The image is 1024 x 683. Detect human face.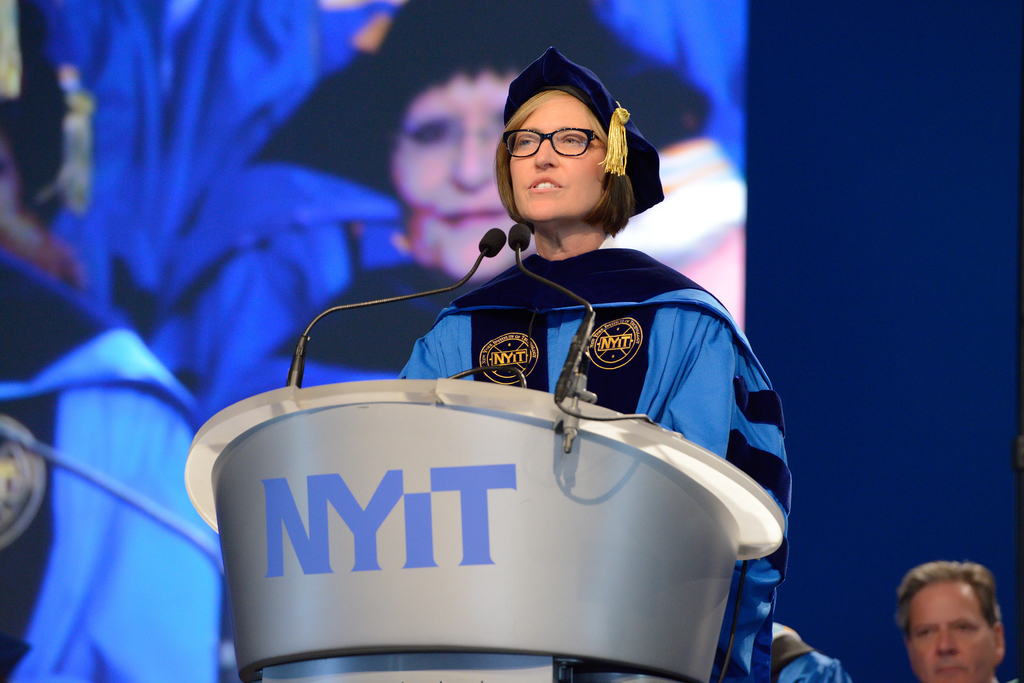
Detection: (913, 588, 993, 682).
